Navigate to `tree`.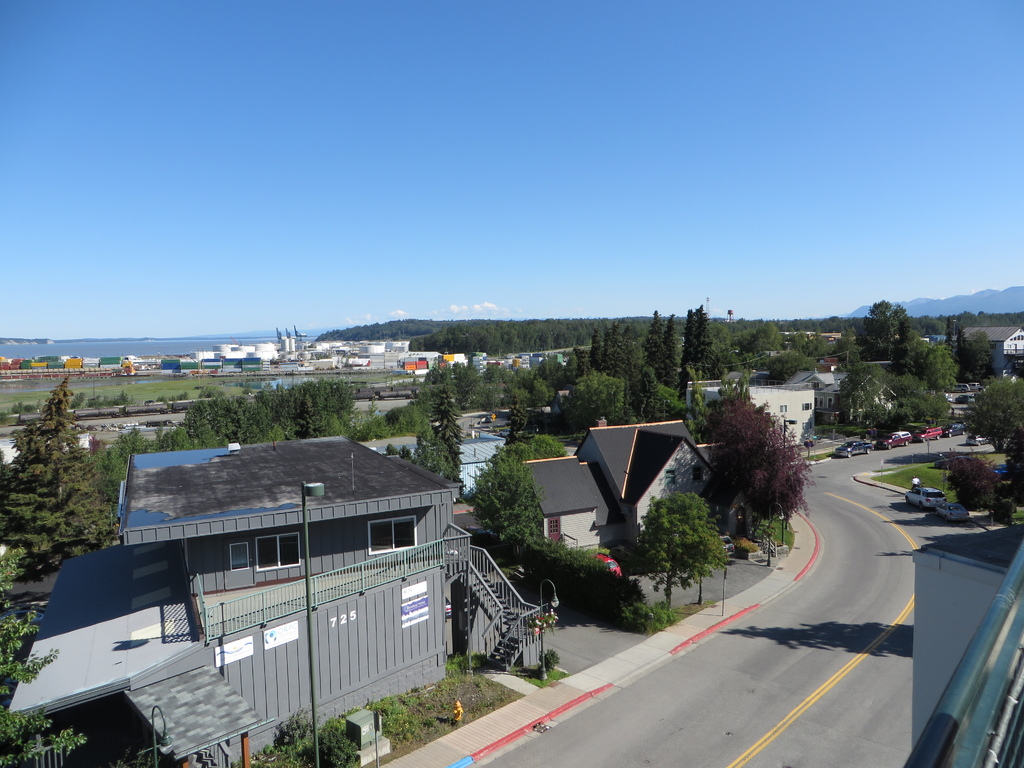
Navigation target: 644 310 664 368.
